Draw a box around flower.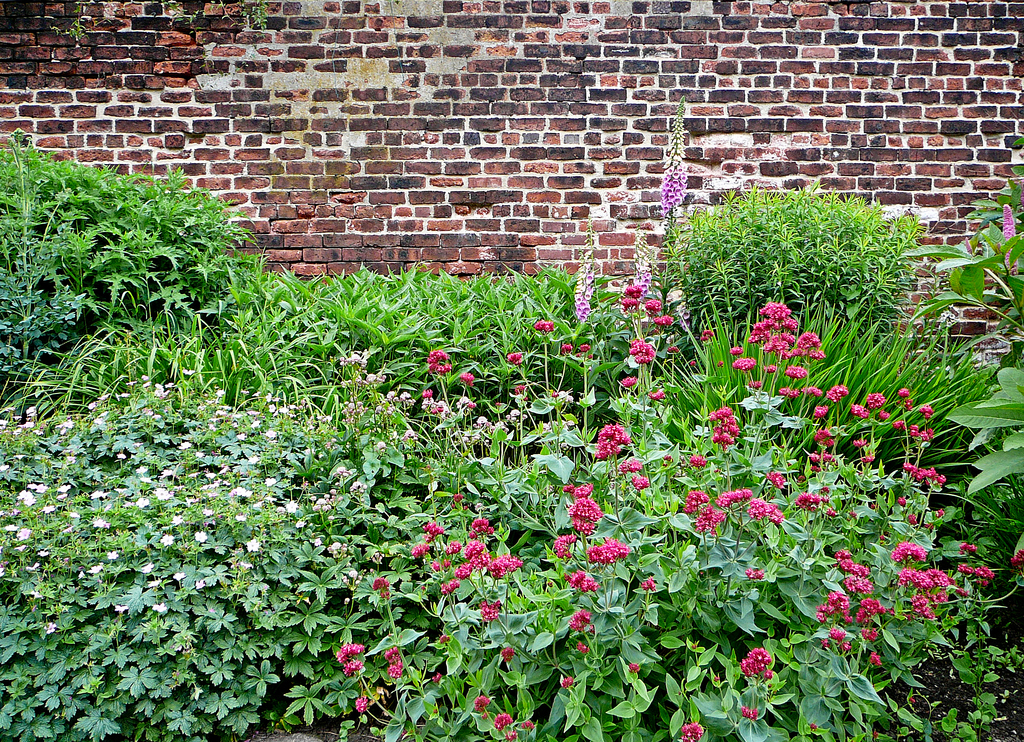
BBox(834, 550, 849, 561).
